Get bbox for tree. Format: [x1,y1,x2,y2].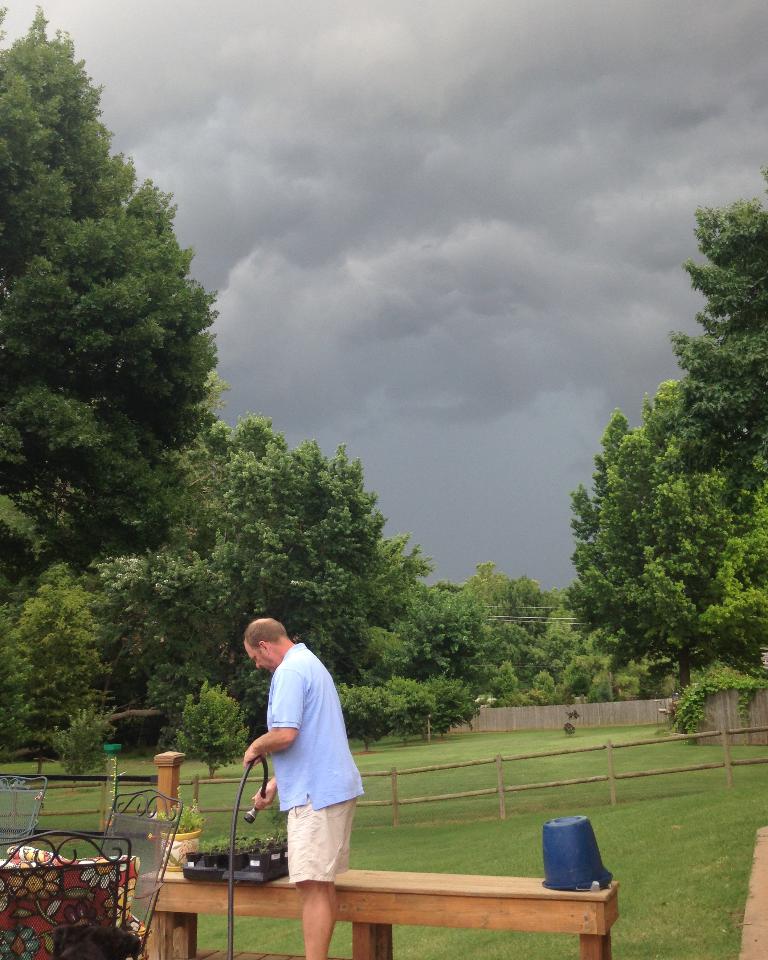
[572,379,767,696].
